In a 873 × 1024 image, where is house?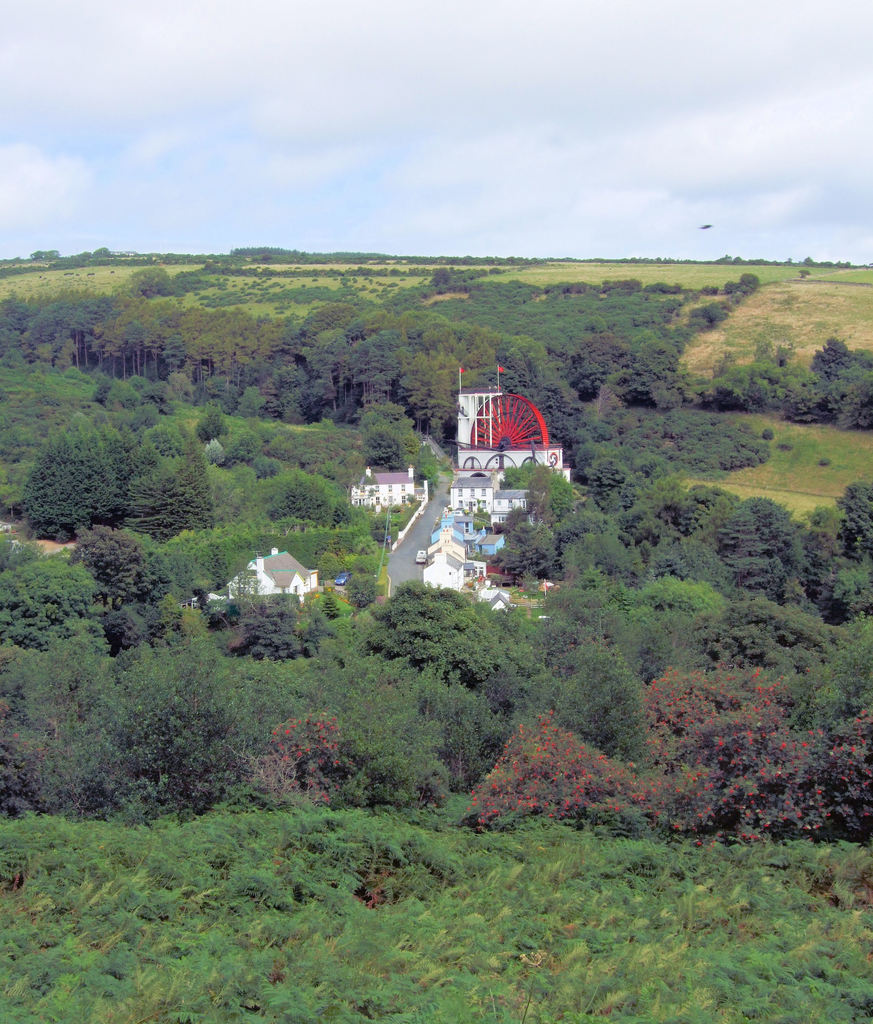
bbox(444, 468, 492, 528).
